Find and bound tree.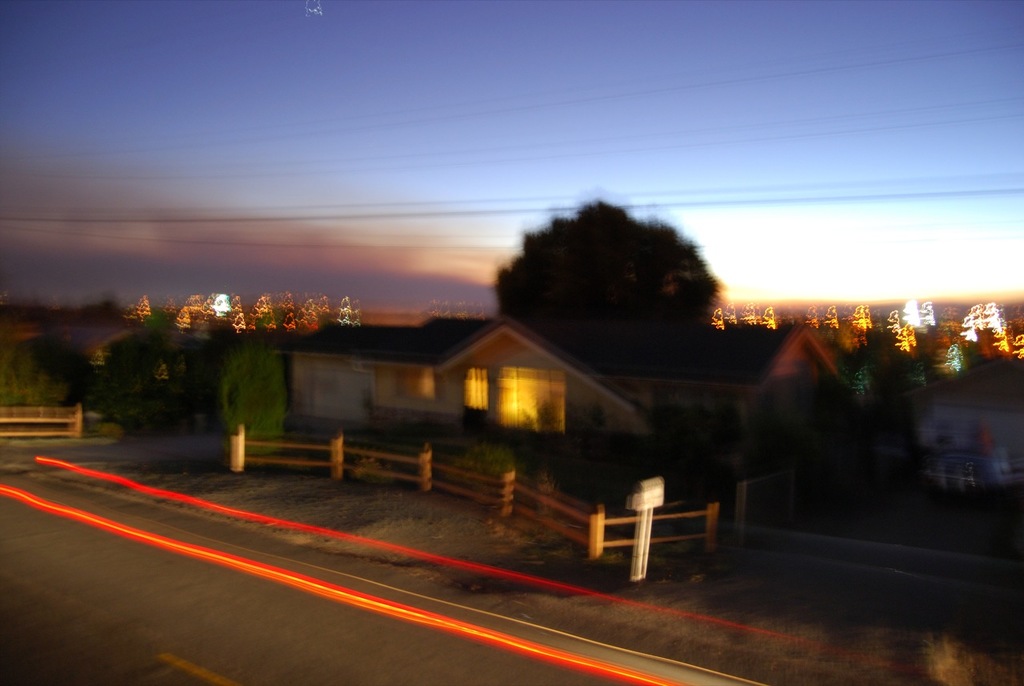
Bound: l=493, t=196, r=734, b=379.
